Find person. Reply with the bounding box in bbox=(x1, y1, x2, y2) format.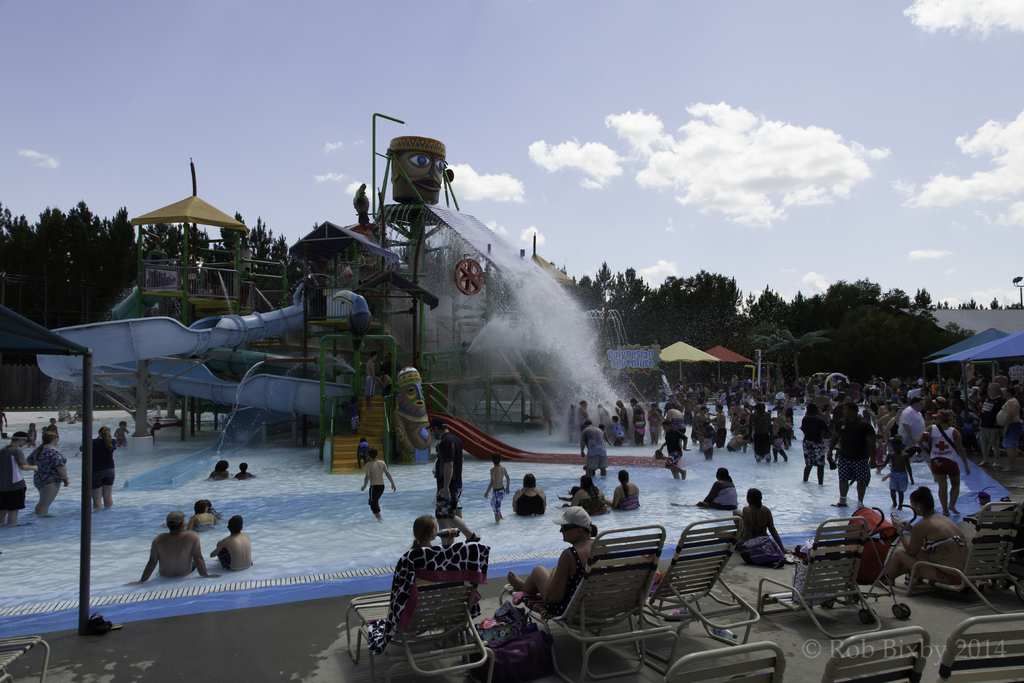
bbox=(383, 514, 488, 639).
